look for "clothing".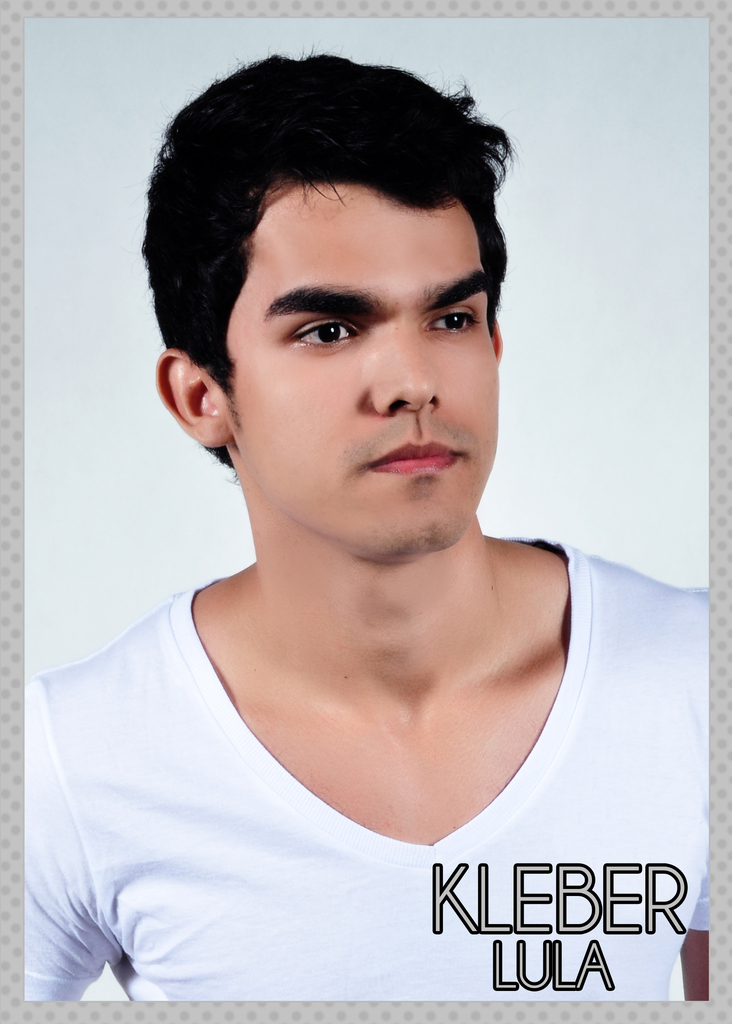
Found: bbox=[17, 381, 686, 1007].
